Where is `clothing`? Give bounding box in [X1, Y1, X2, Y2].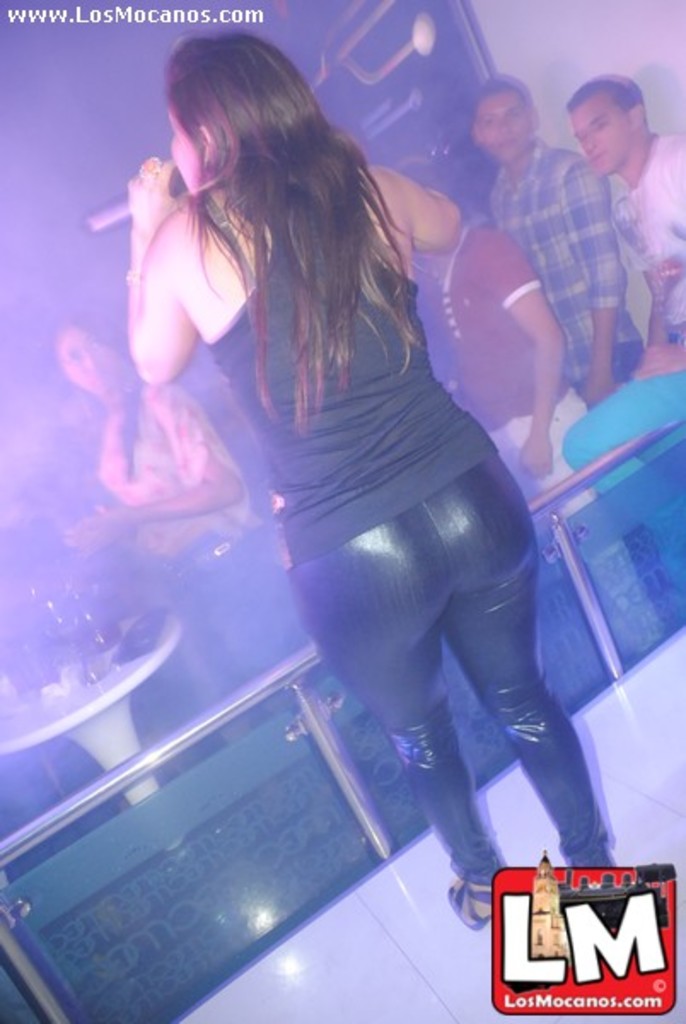
[481, 131, 635, 410].
